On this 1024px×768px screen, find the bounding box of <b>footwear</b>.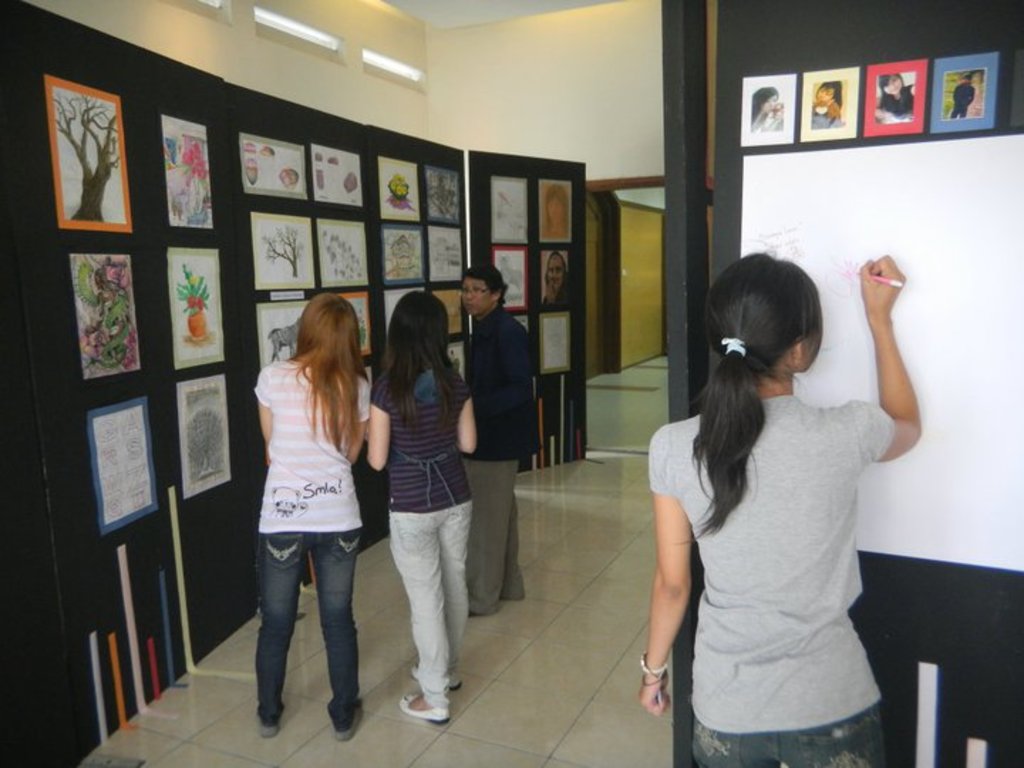
Bounding box: [x1=400, y1=694, x2=452, y2=724].
